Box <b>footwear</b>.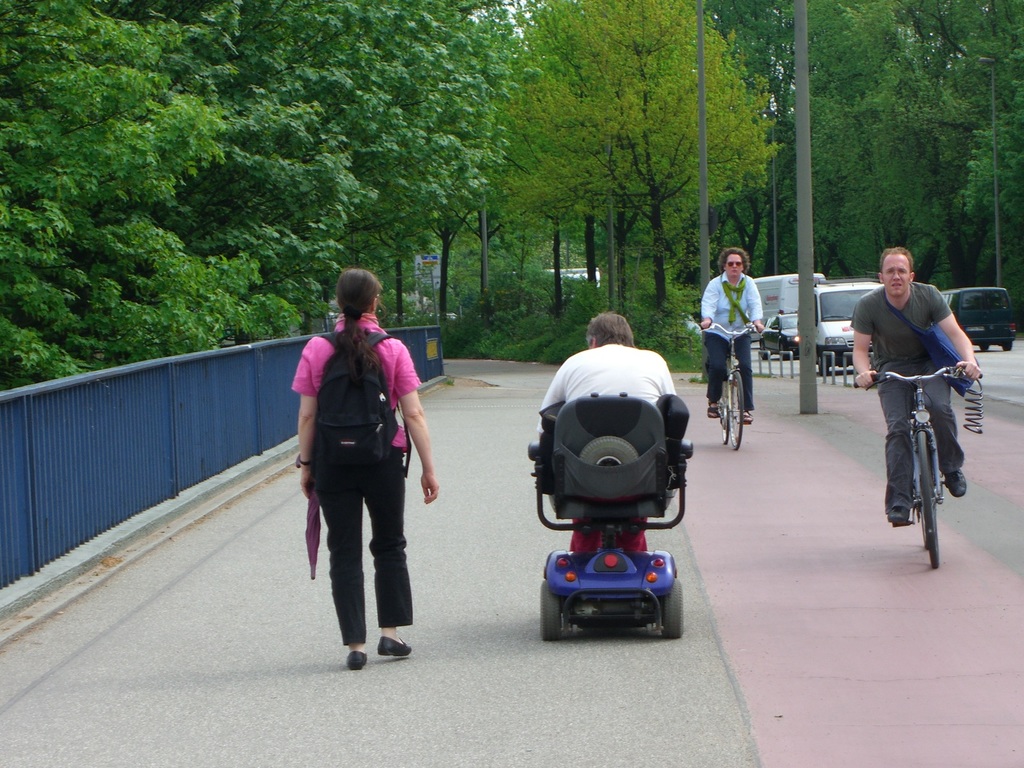
bbox=(377, 635, 412, 653).
